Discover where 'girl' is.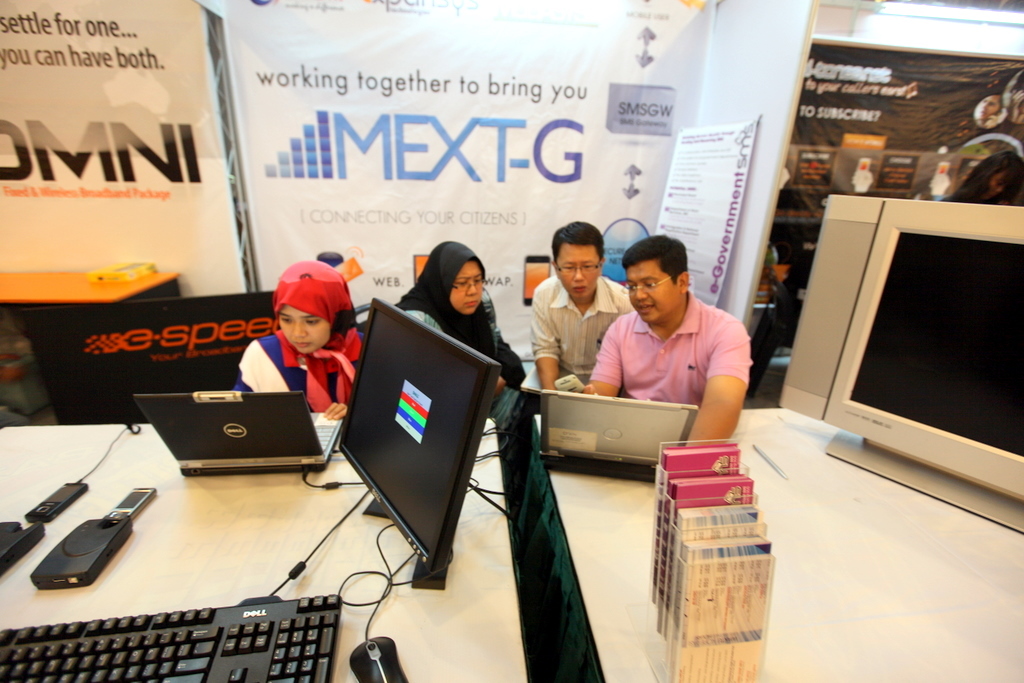
Discovered at (left=235, top=259, right=363, bottom=420).
